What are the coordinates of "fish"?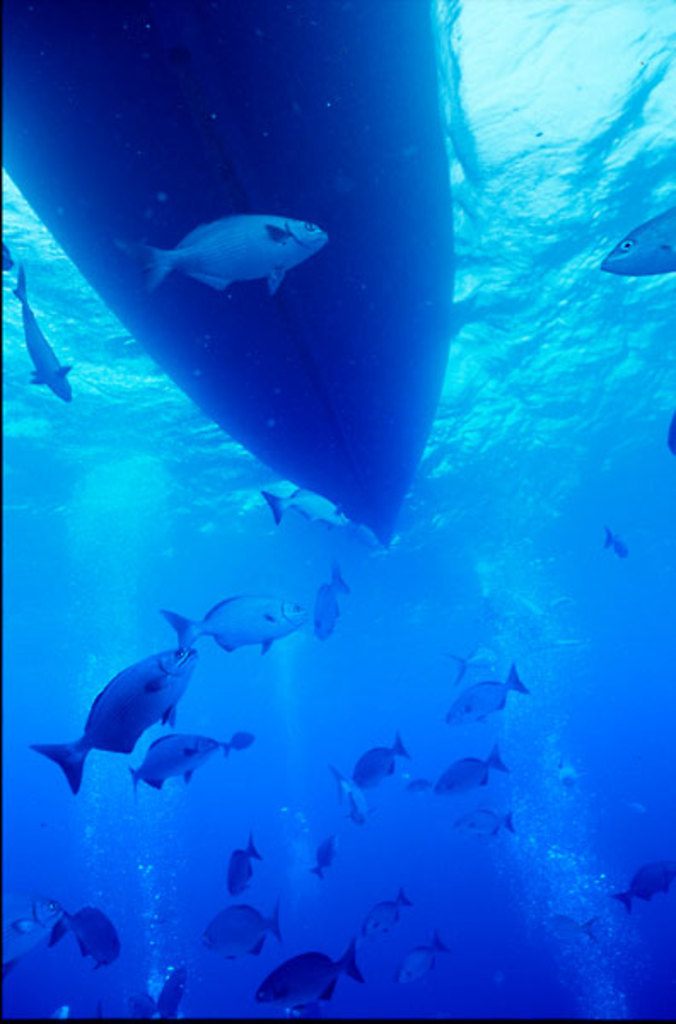
<bbox>126, 191, 341, 297</bbox>.
